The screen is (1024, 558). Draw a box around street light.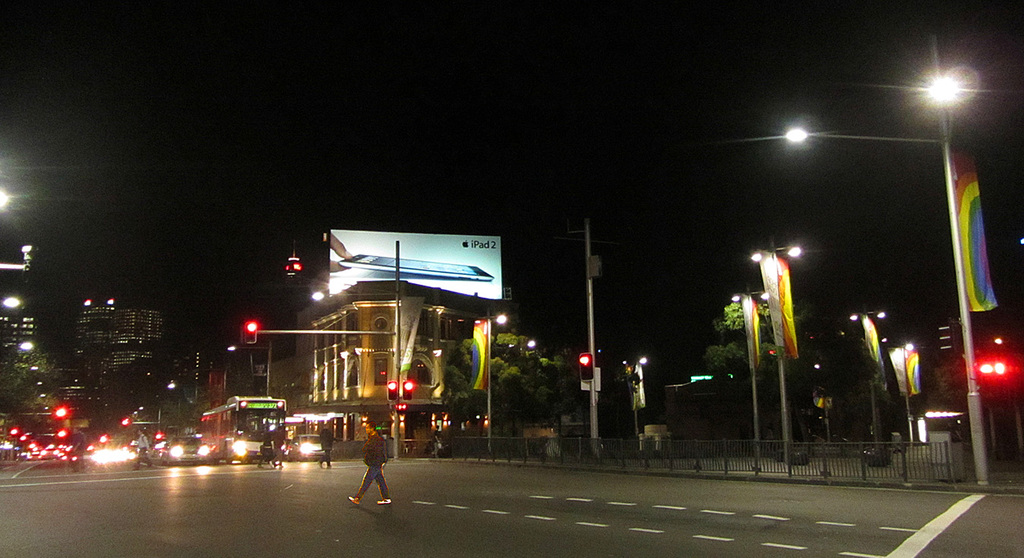
[721, 289, 775, 474].
